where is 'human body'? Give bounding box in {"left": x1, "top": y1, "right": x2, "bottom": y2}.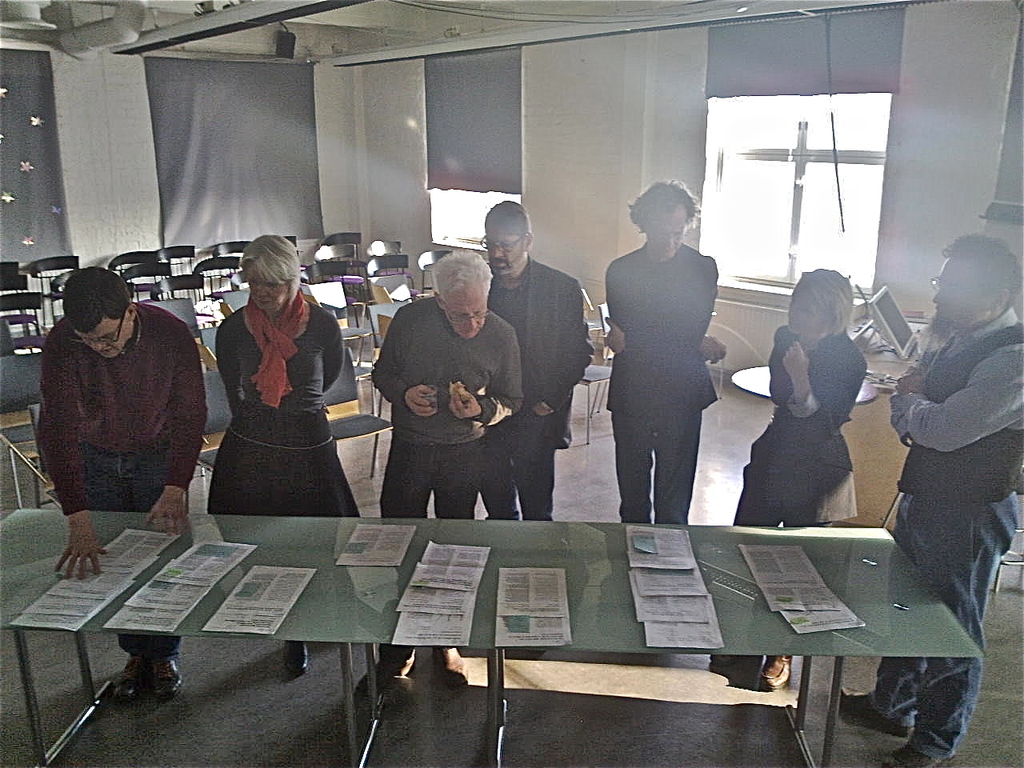
{"left": 835, "top": 308, "right": 1023, "bottom": 767}.
